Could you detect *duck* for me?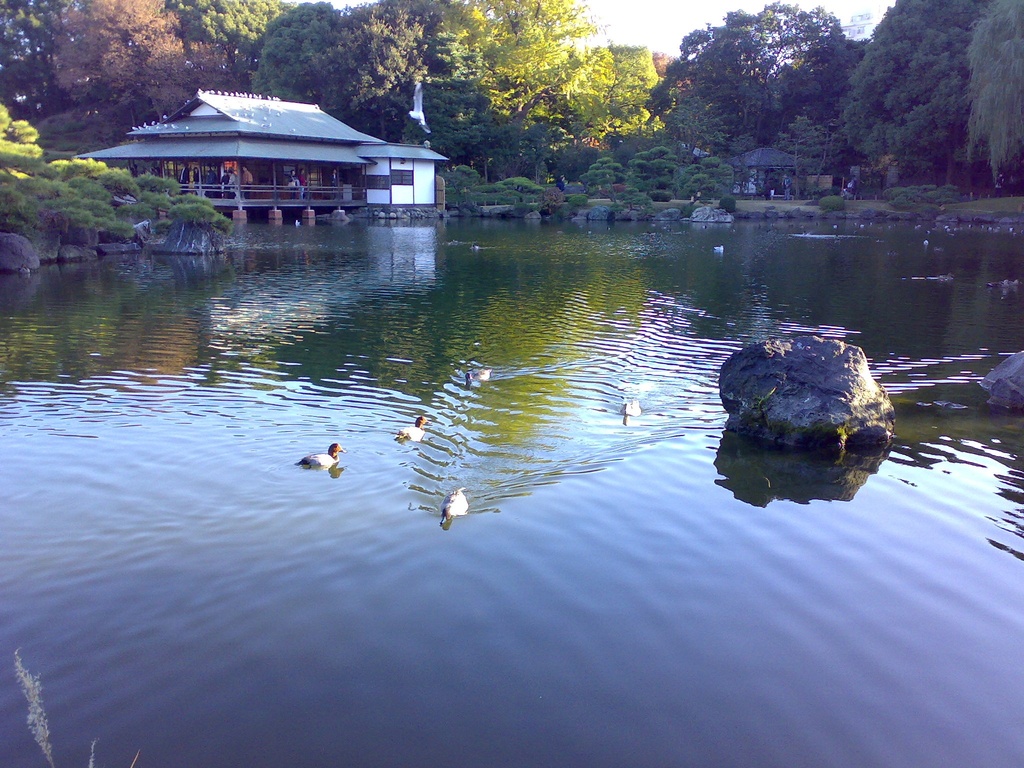
Detection result: 716/245/729/254.
